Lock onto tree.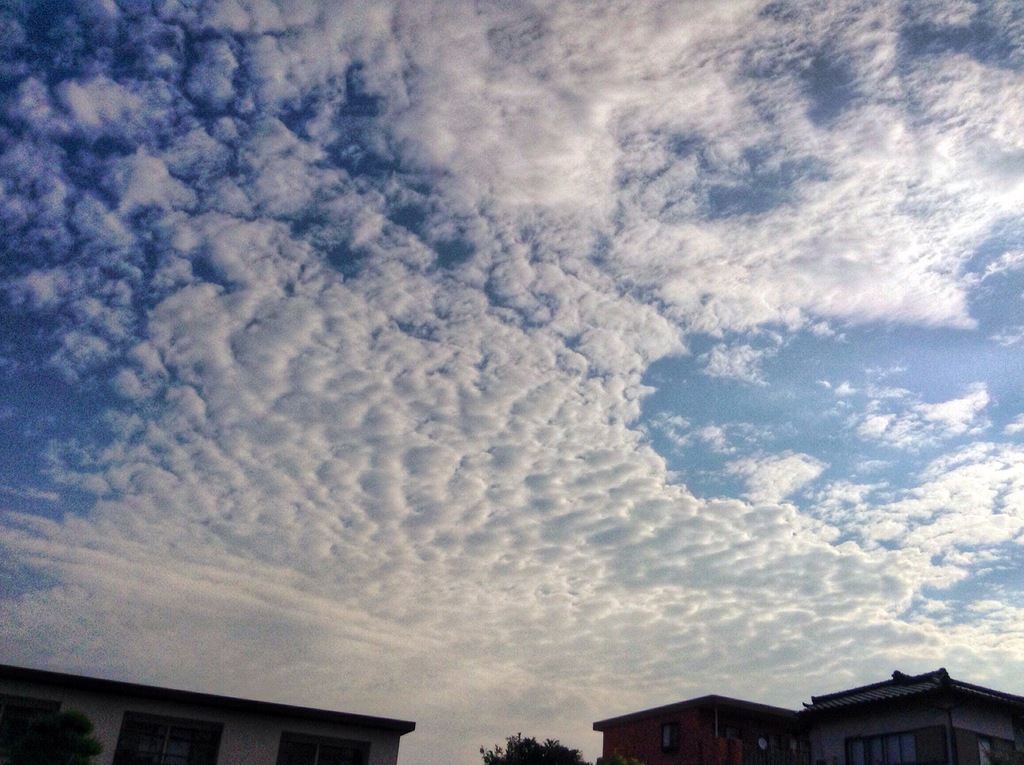
Locked: (x1=483, y1=724, x2=583, y2=764).
